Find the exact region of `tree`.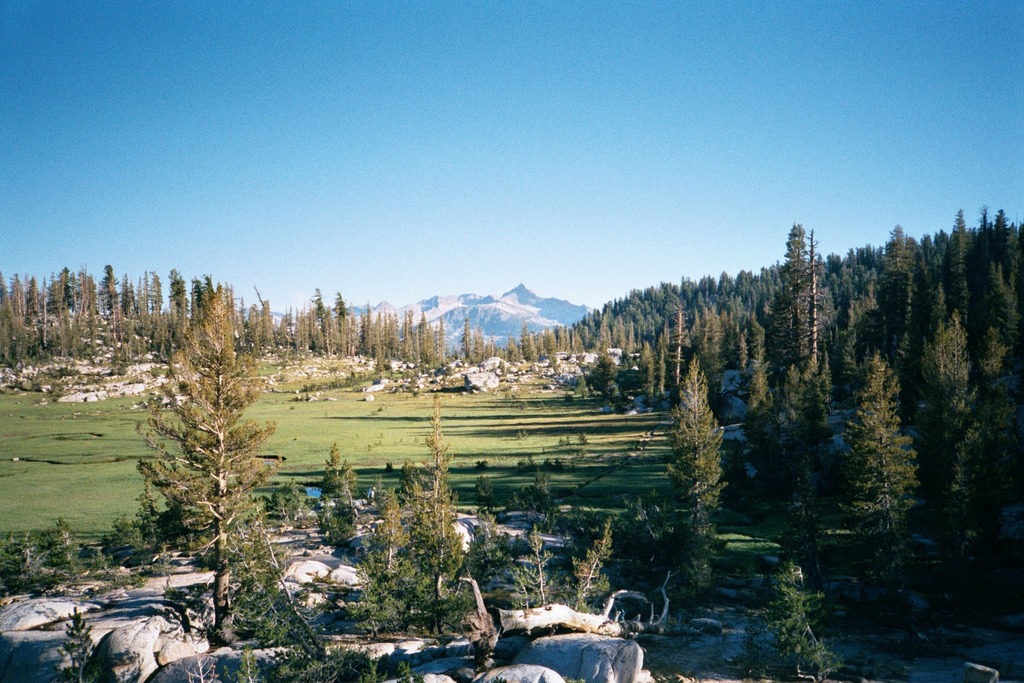
Exact region: <box>249,633,430,682</box>.
